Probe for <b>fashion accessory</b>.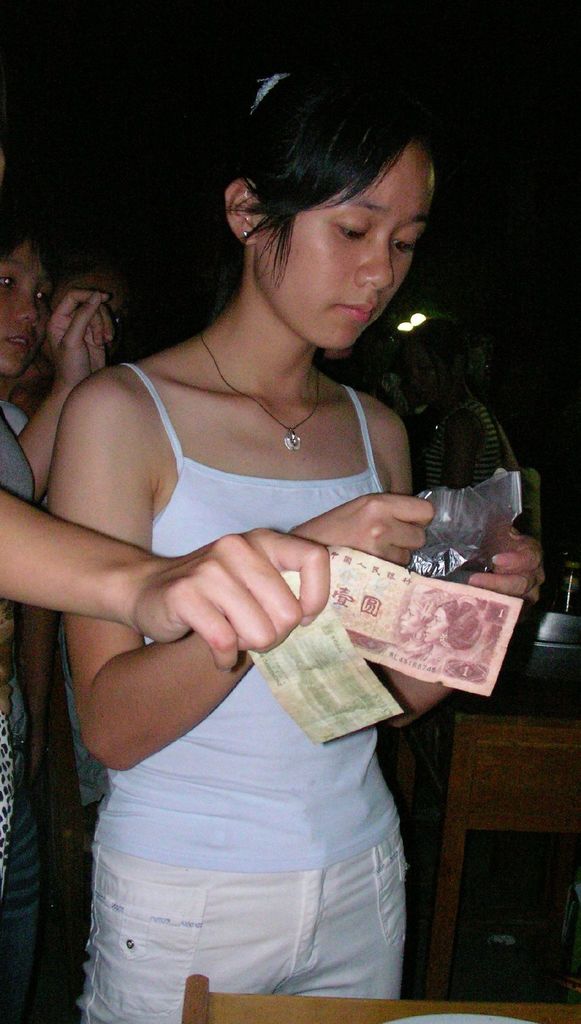
Probe result: locate(243, 66, 294, 111).
